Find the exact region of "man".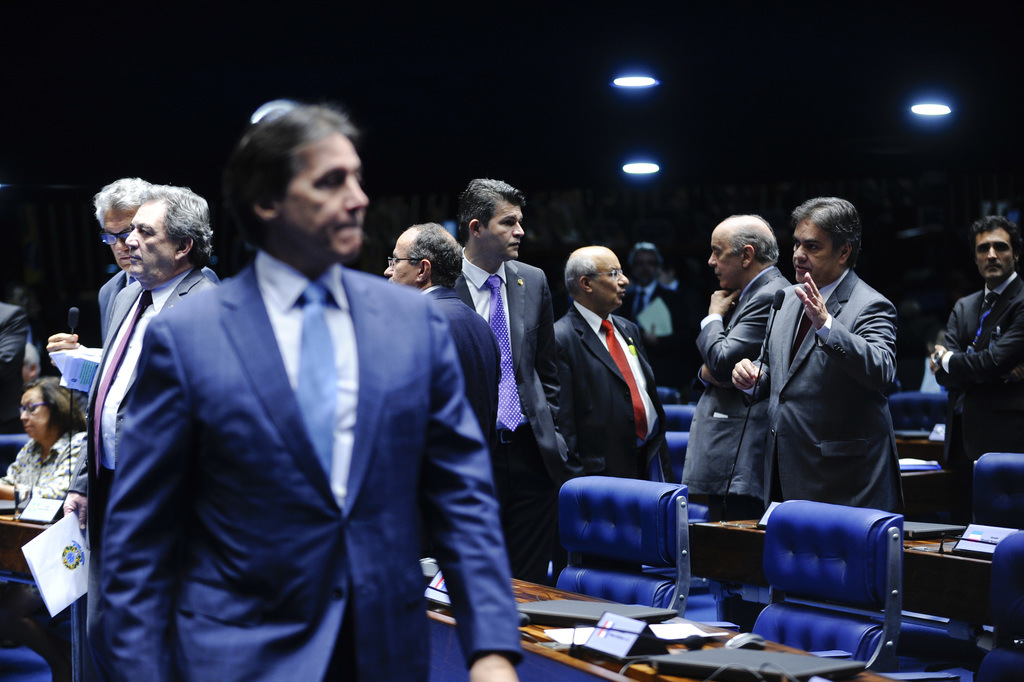
Exact region: {"left": 542, "top": 245, "right": 666, "bottom": 485}.
